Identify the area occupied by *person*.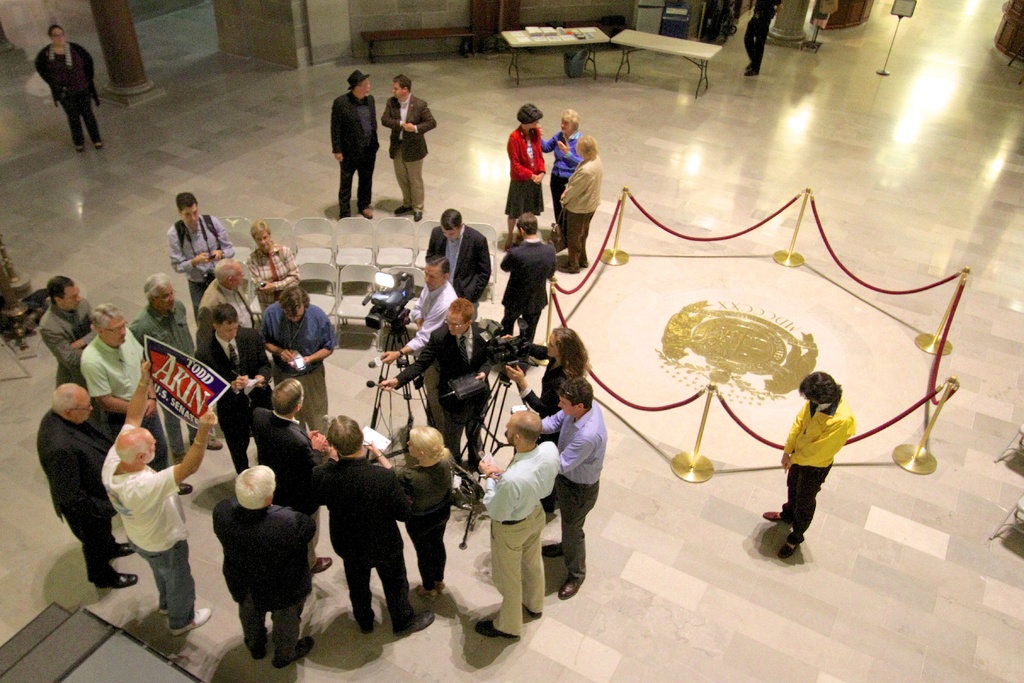
Area: Rect(213, 465, 314, 666).
